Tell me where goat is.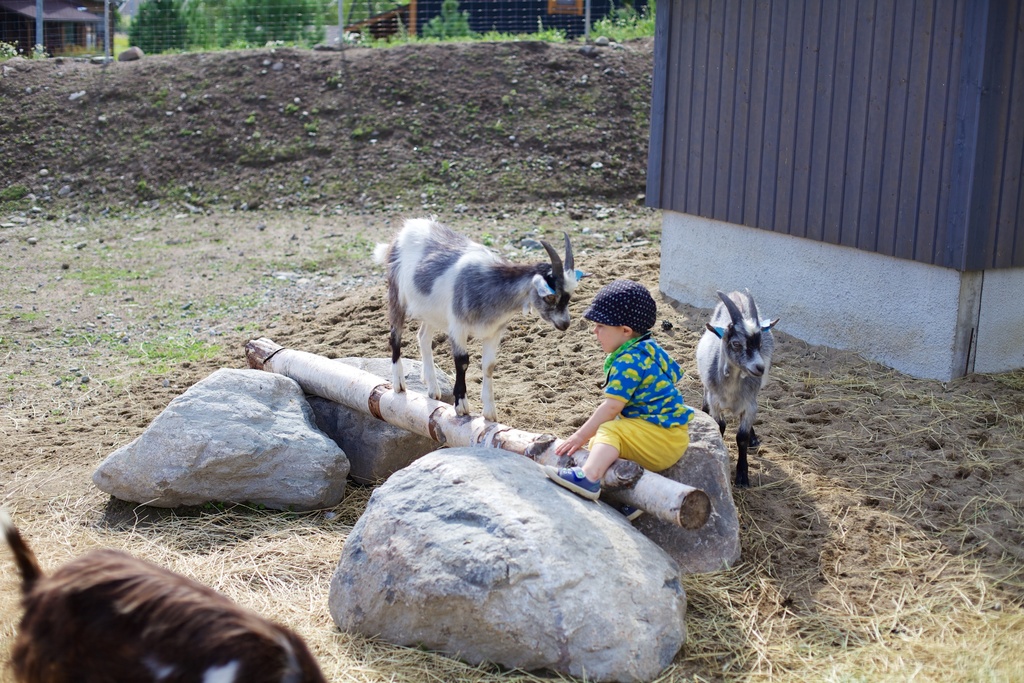
goat is at x1=376, y1=210, x2=582, y2=441.
